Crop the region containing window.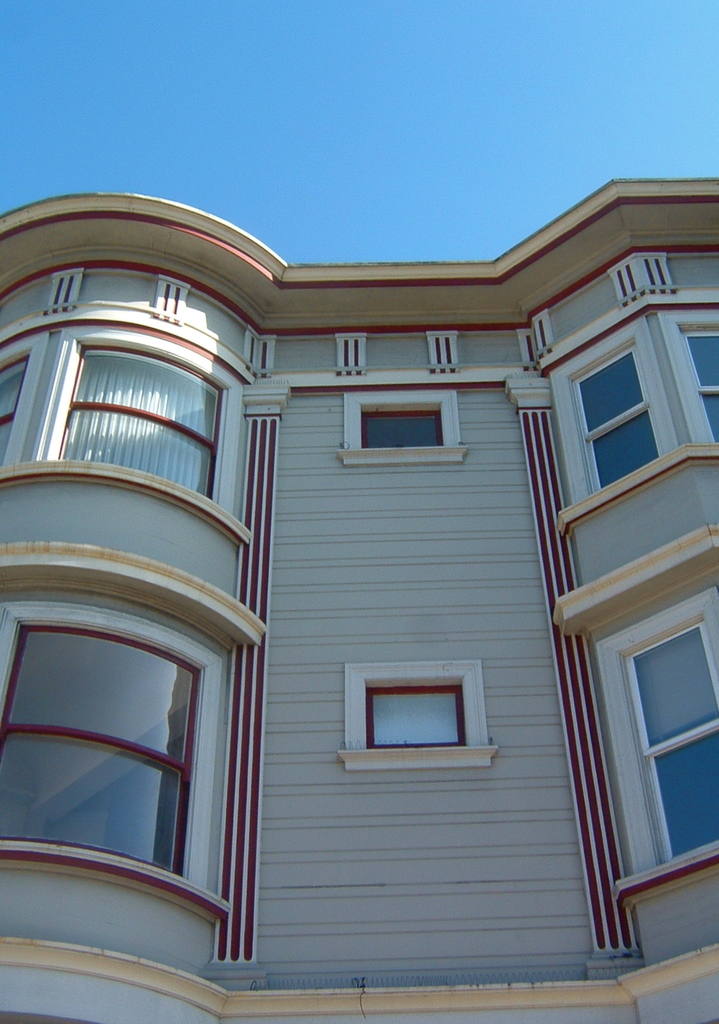
Crop region: [0,616,203,882].
